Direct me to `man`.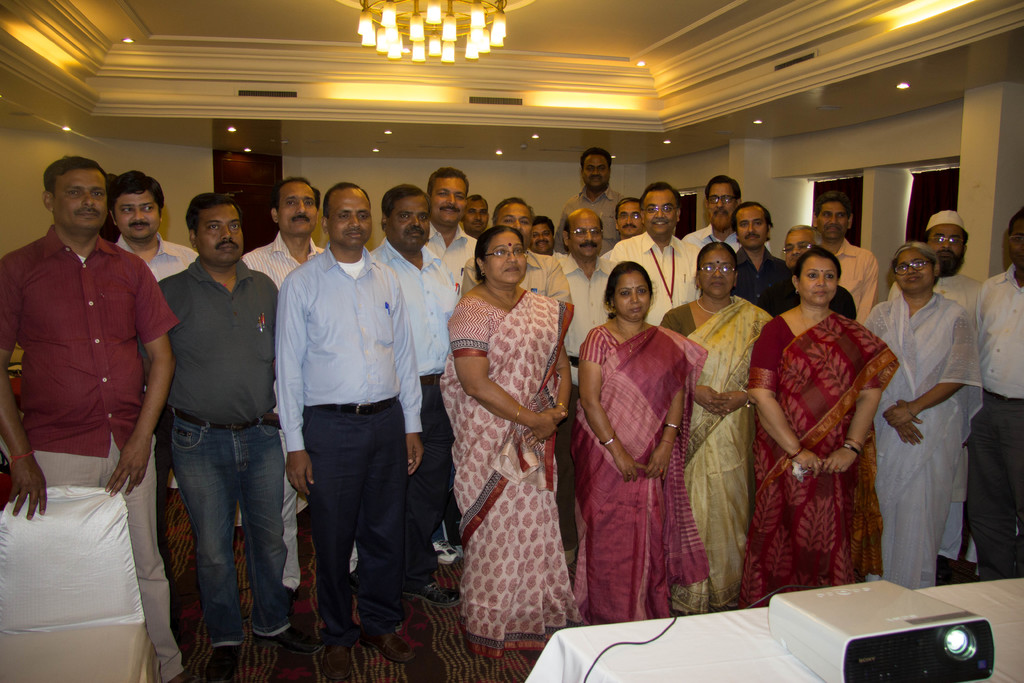
Direction: left=887, top=208, right=987, bottom=581.
